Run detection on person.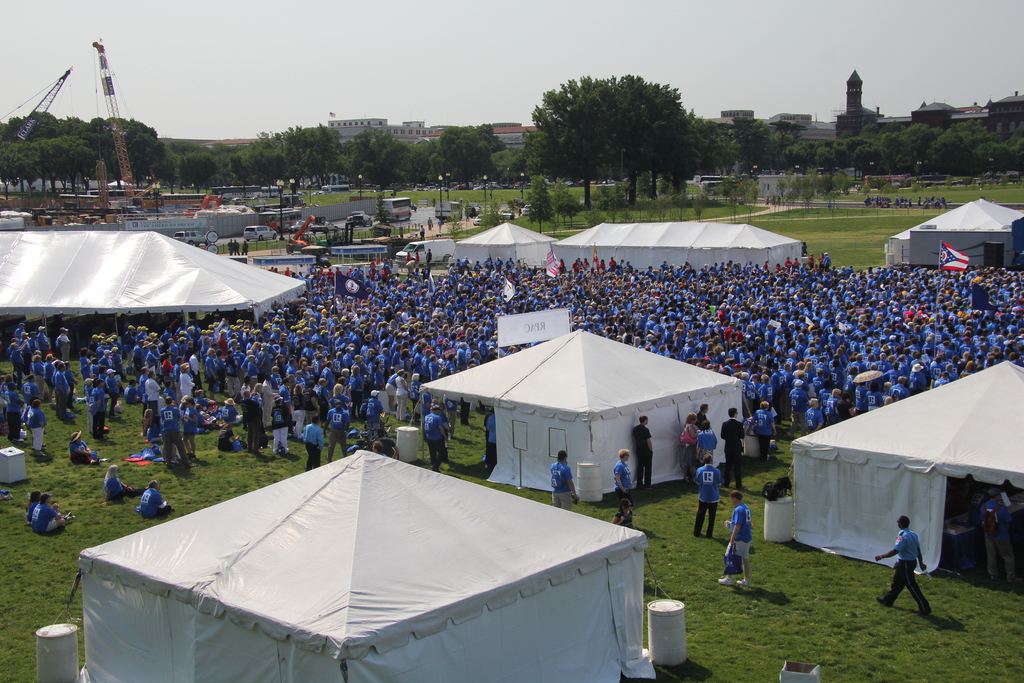
Result: rect(549, 491, 582, 518).
